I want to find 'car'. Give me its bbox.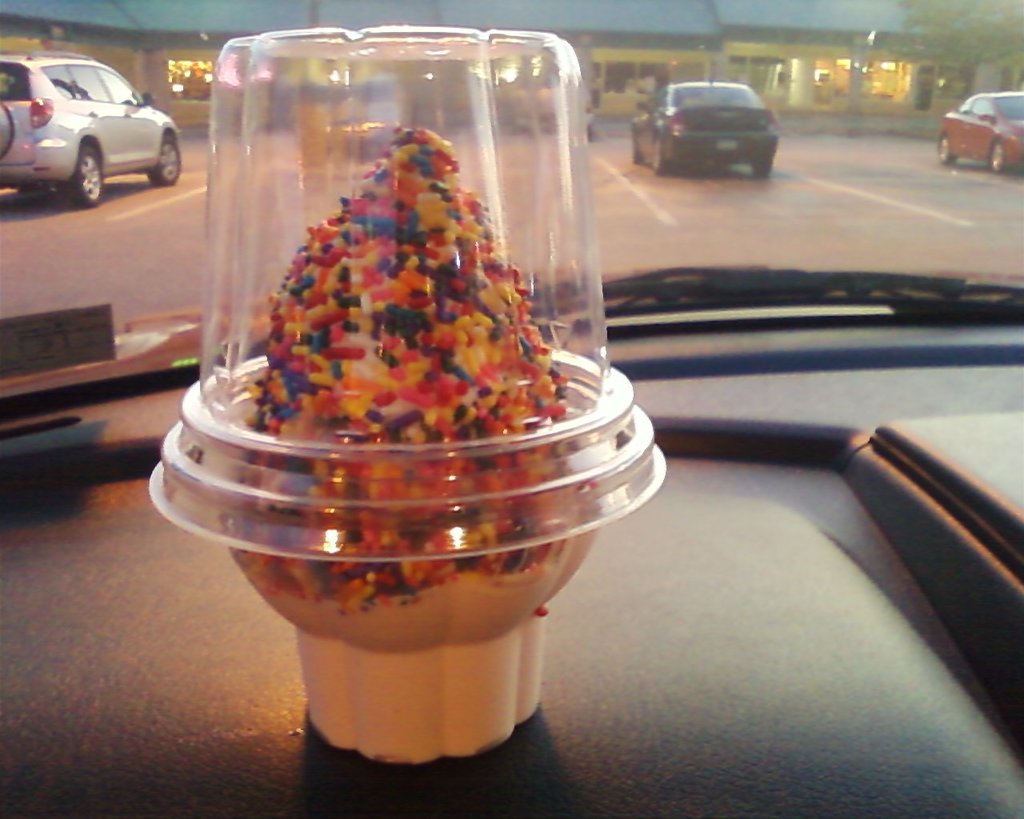
[934,83,1023,174].
